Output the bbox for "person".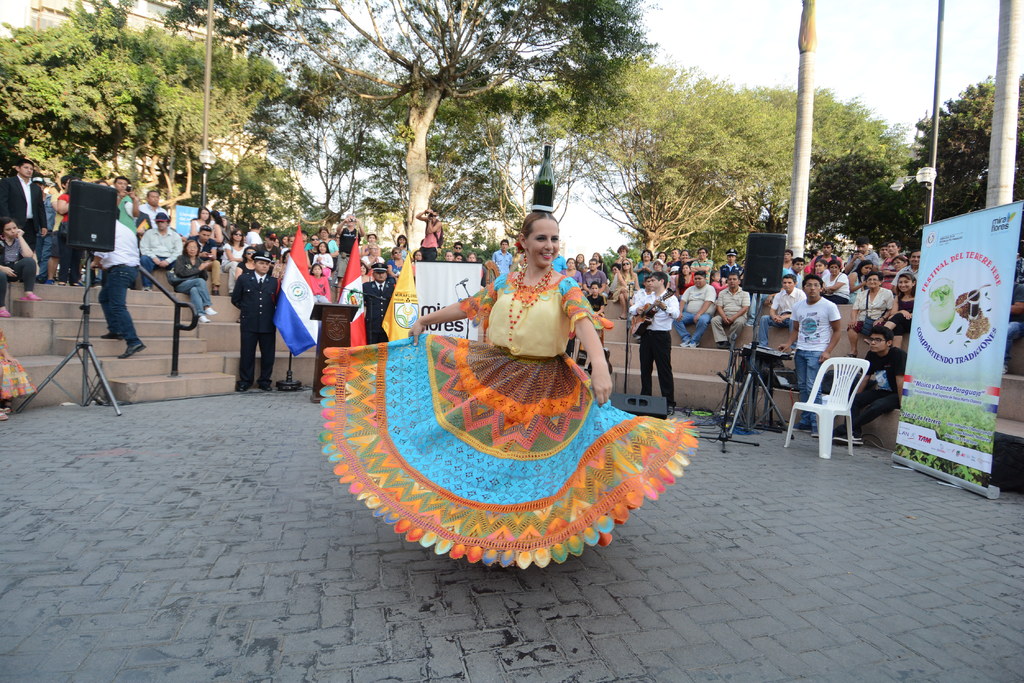
x1=844 y1=271 x2=895 y2=360.
